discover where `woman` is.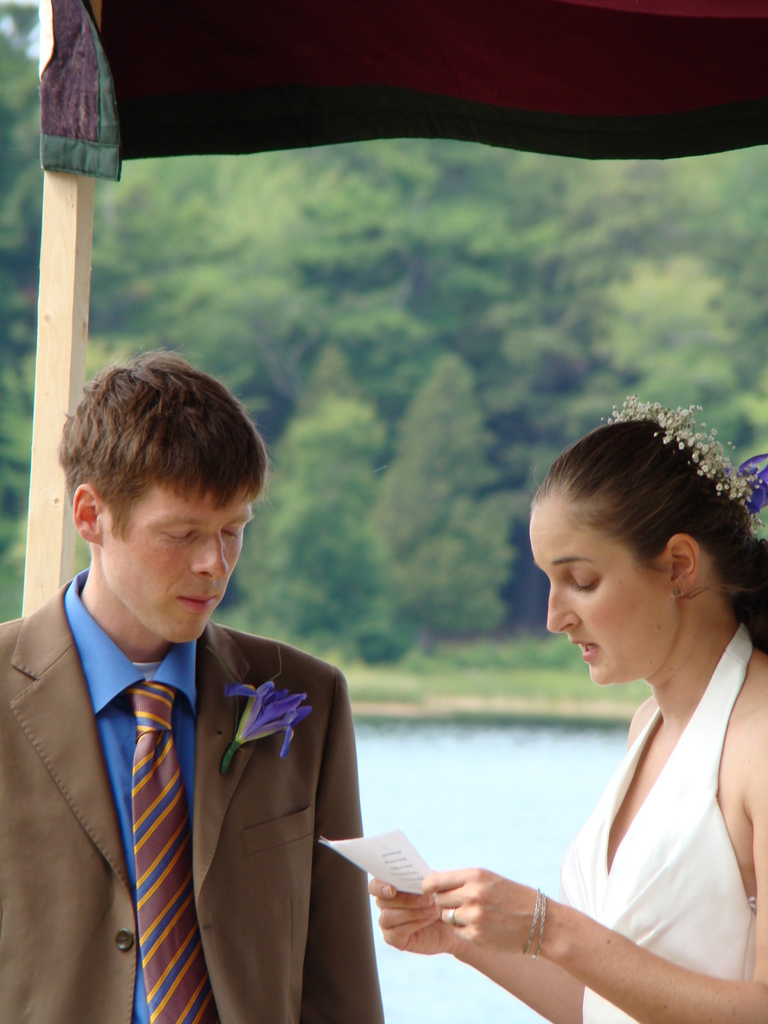
Discovered at locate(428, 401, 767, 1023).
